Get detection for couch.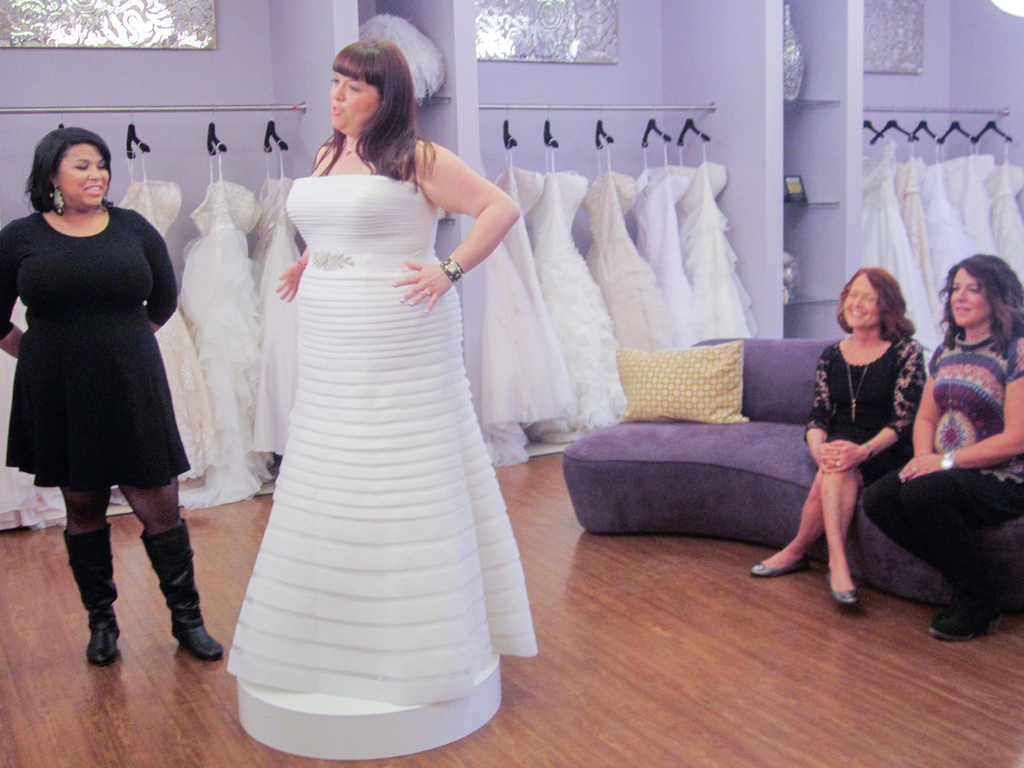
Detection: bbox=[558, 339, 1023, 611].
